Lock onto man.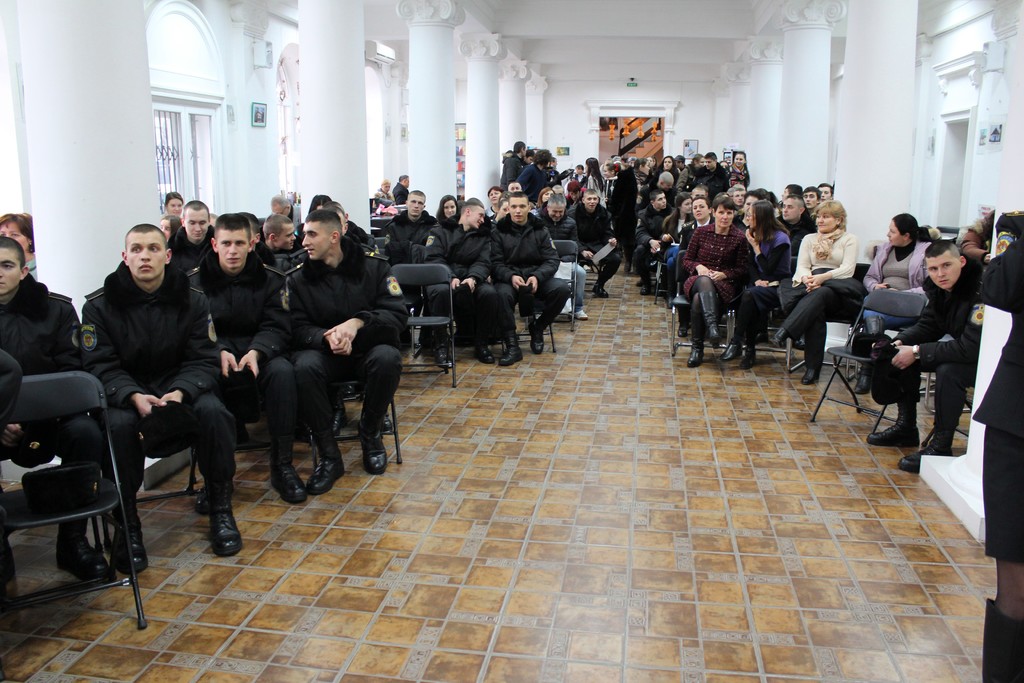
Locked: bbox(294, 210, 353, 266).
